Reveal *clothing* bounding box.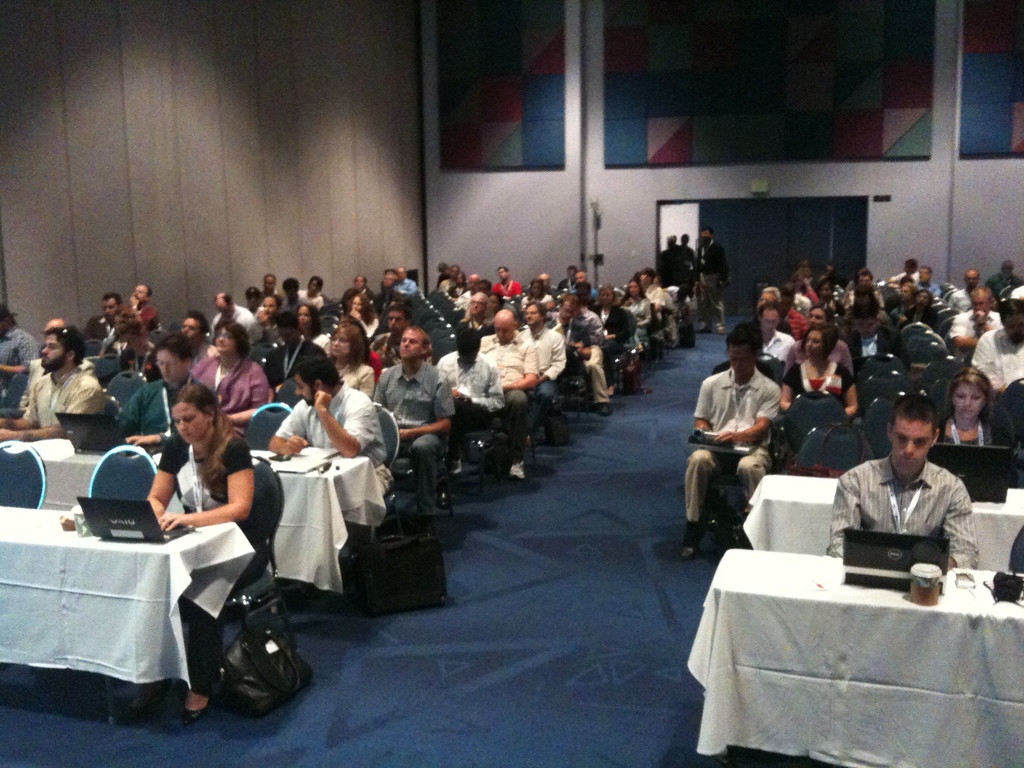
Revealed: (x1=521, y1=294, x2=557, y2=303).
